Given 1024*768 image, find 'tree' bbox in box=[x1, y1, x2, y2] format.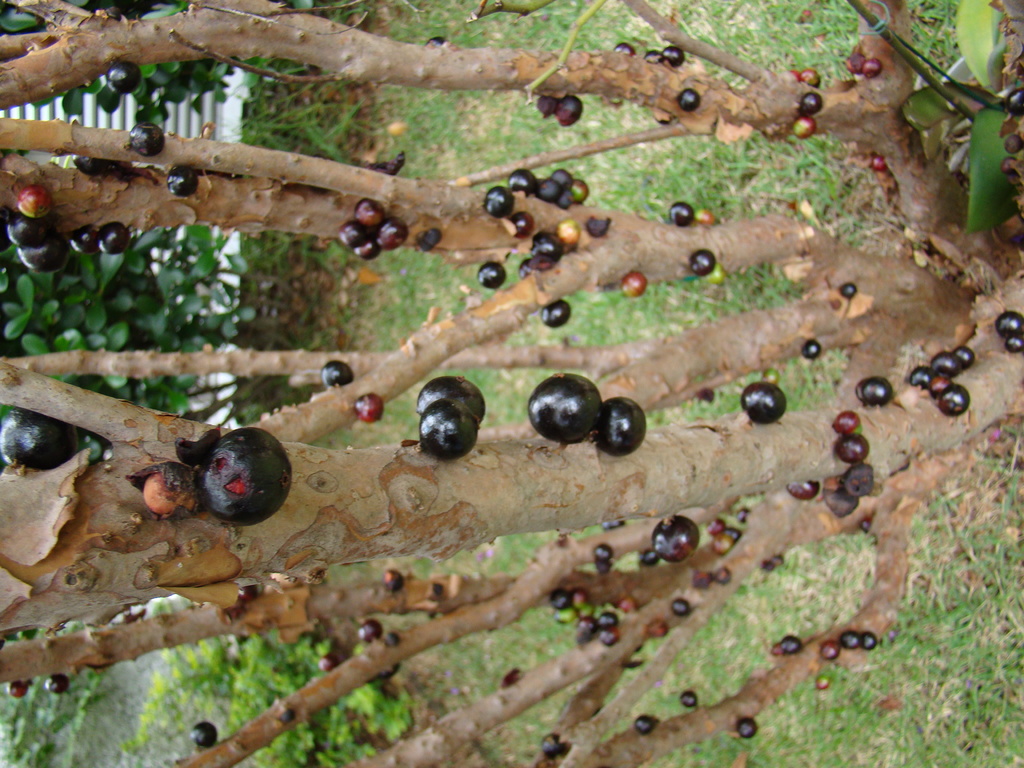
box=[0, 0, 1023, 767].
